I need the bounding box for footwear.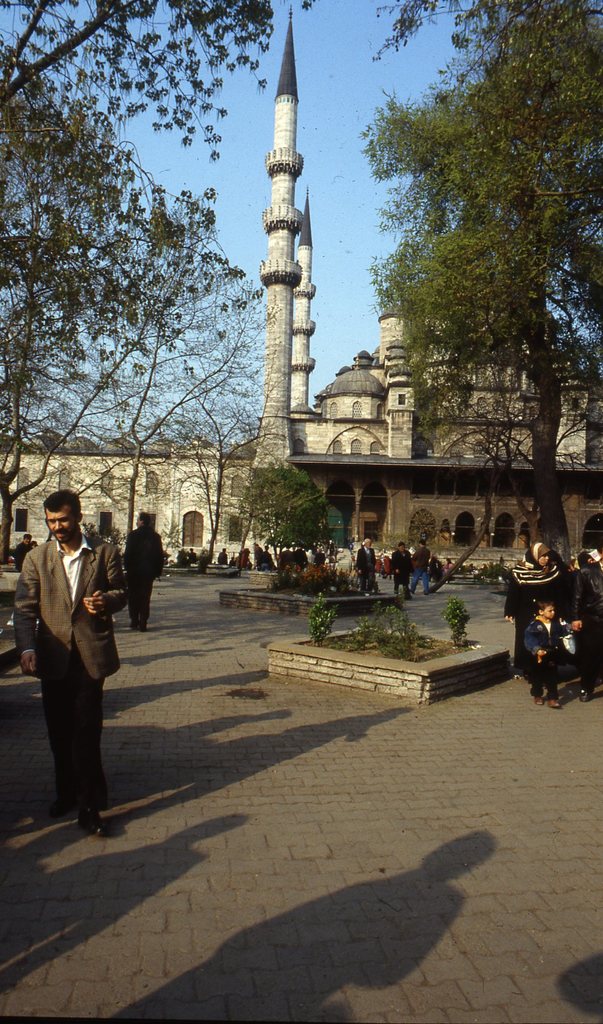
Here it is: (x1=545, y1=696, x2=562, y2=712).
